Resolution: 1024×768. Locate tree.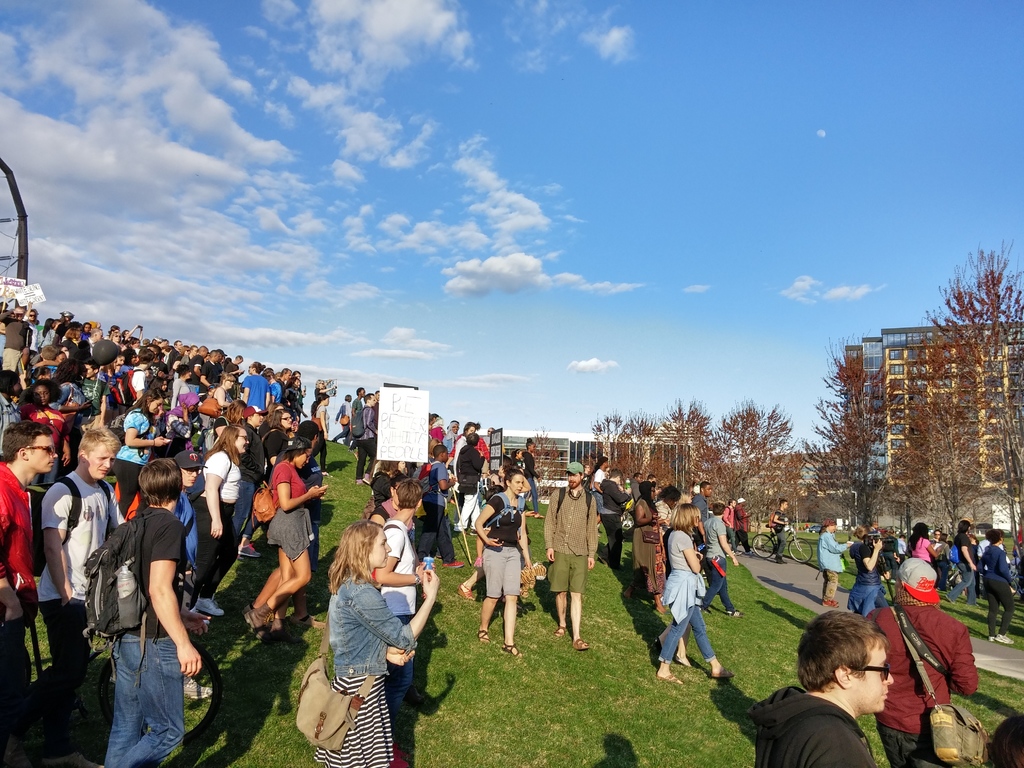
BBox(832, 271, 1001, 524).
